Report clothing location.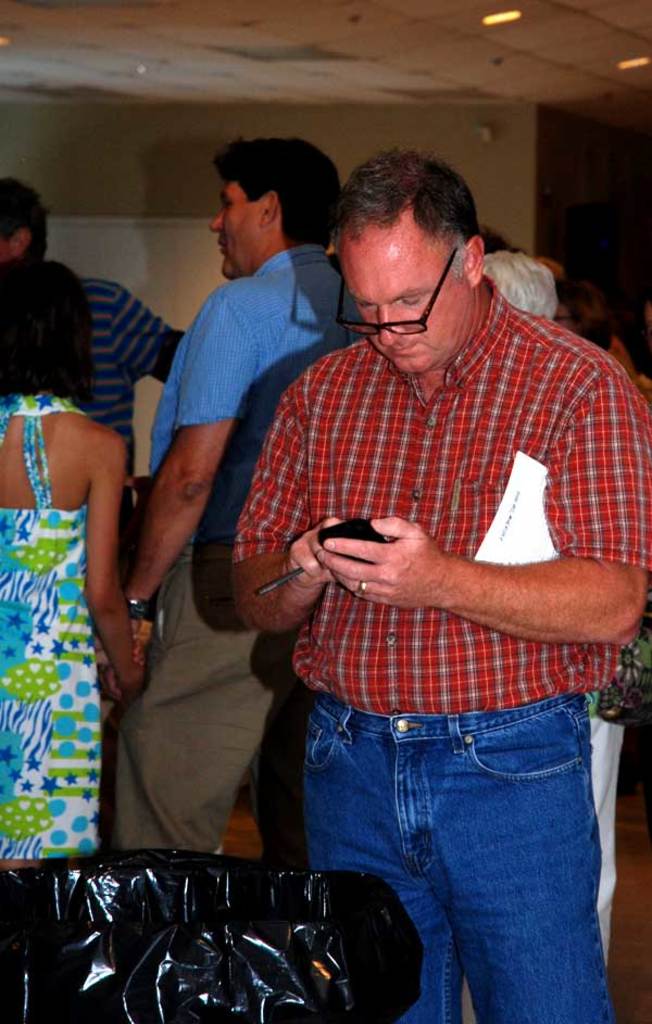
Report: 586/633/650/998.
